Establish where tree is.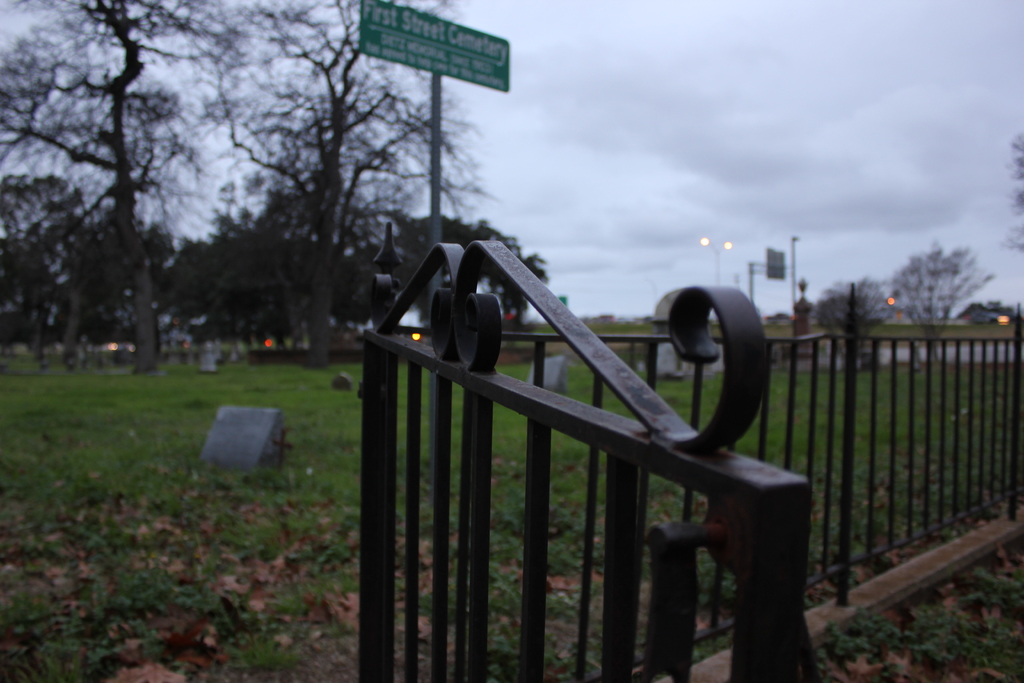
Established at locate(29, 25, 242, 388).
